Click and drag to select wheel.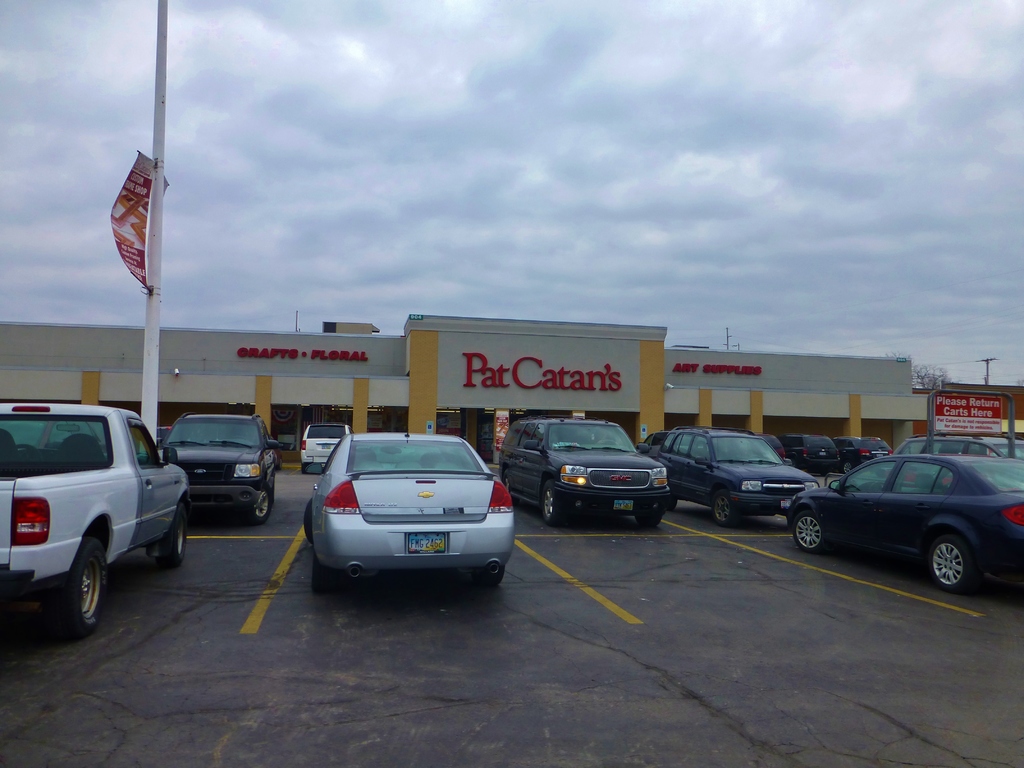
Selection: Rect(301, 500, 314, 546).
